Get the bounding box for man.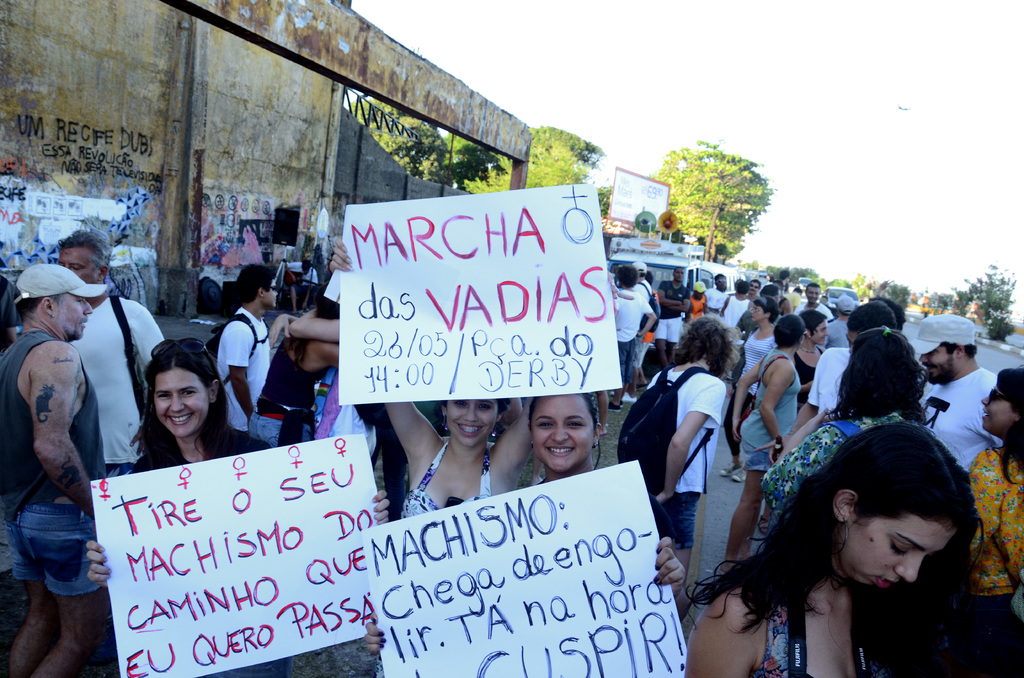
x1=638, y1=261, x2=652, y2=293.
